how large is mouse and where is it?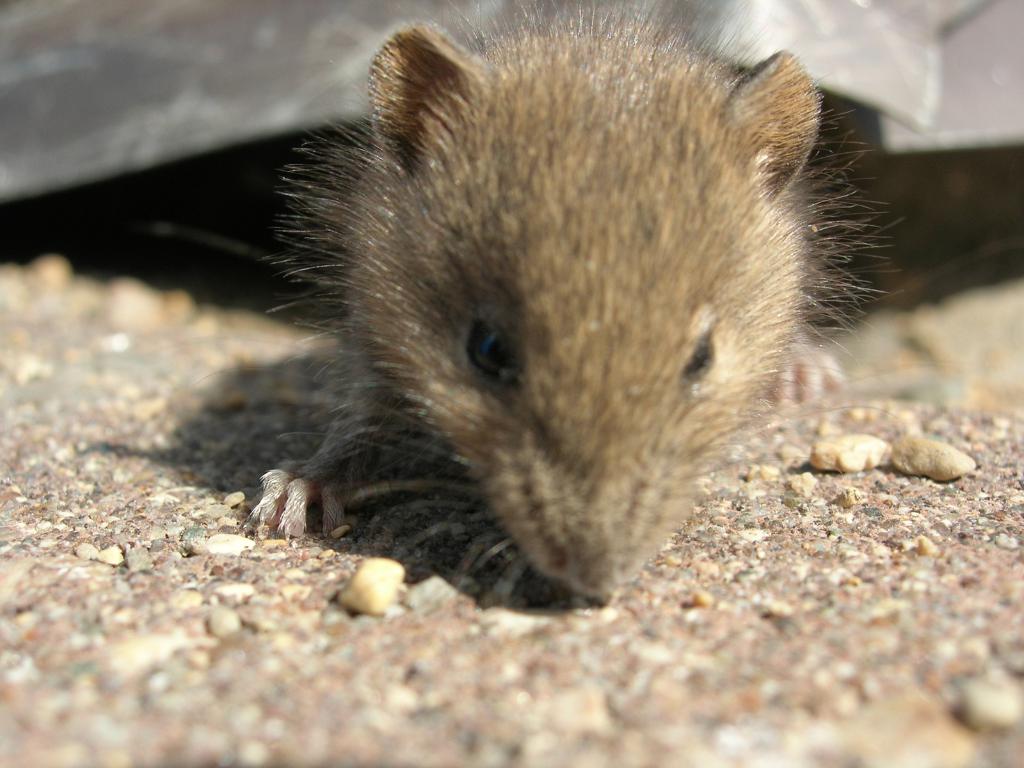
Bounding box: (247,0,902,605).
